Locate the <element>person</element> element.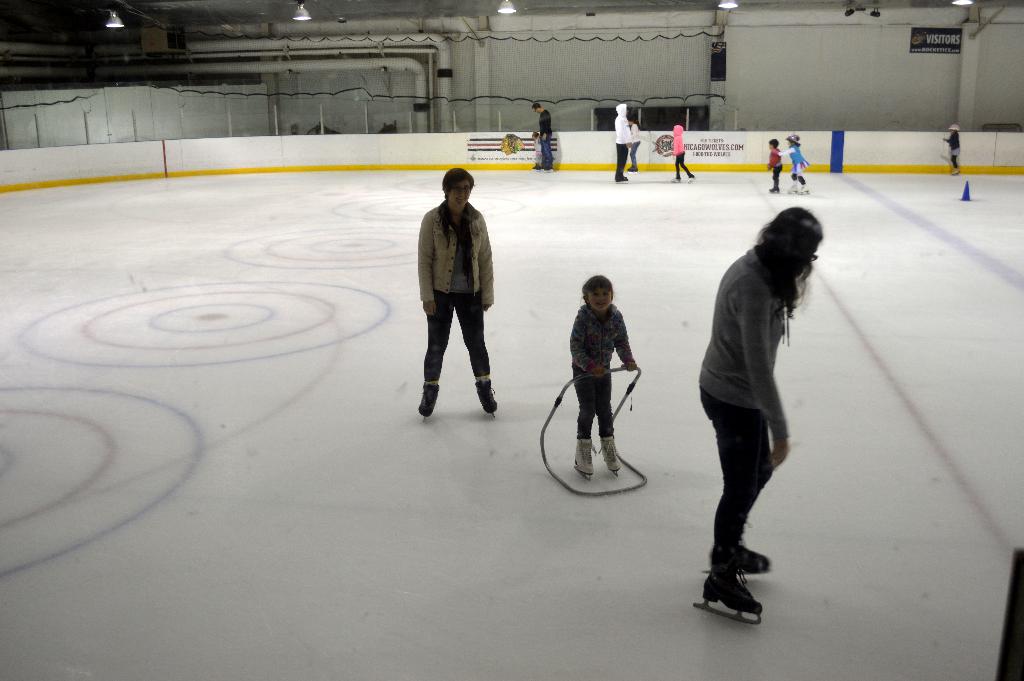
Element bbox: 668, 123, 694, 186.
